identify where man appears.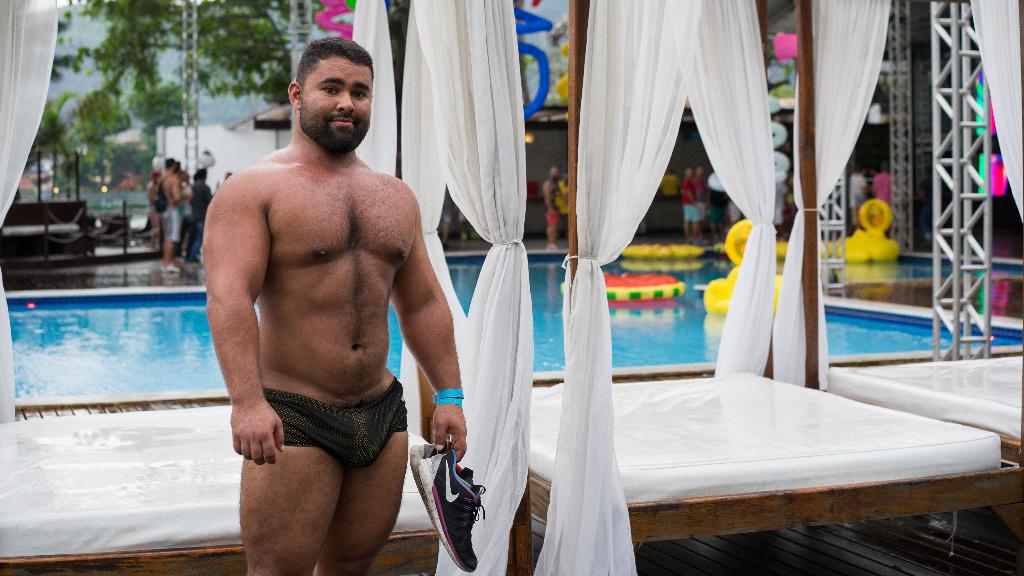
Appears at 154/161/195/274.
